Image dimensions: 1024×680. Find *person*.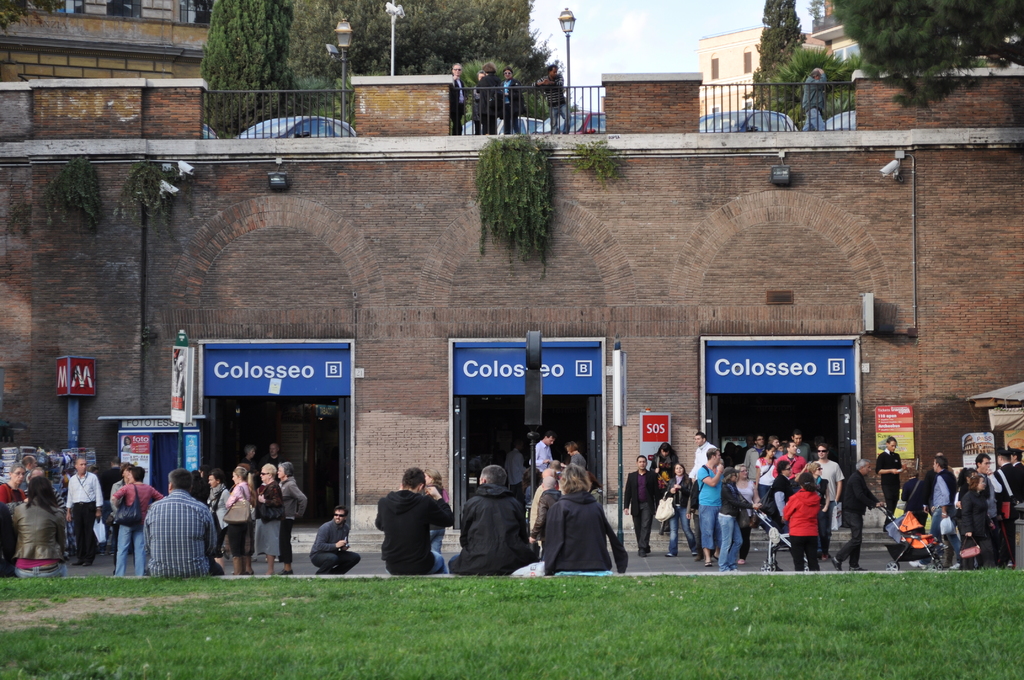
BBox(308, 505, 364, 580).
